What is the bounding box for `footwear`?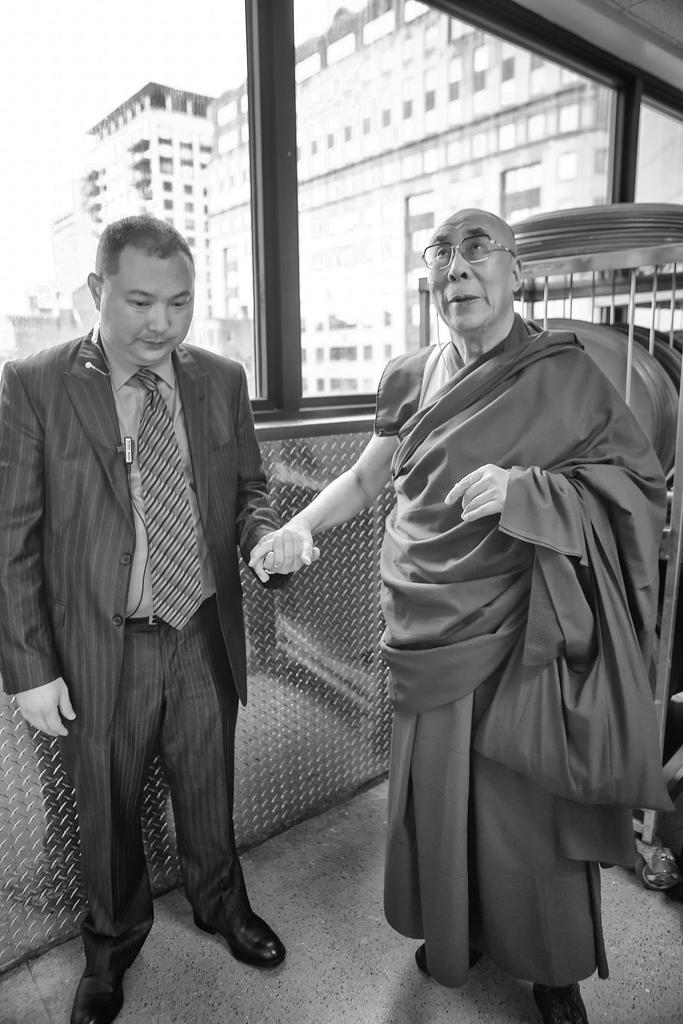
locate(58, 968, 129, 1023).
